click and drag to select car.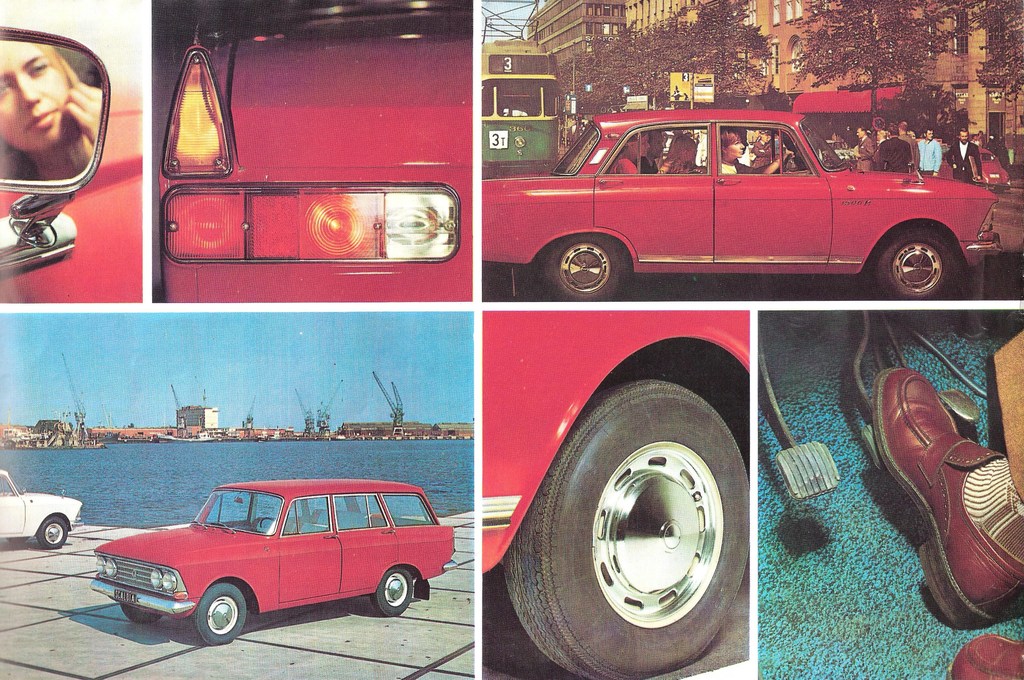
Selection: x1=479, y1=310, x2=751, y2=679.
